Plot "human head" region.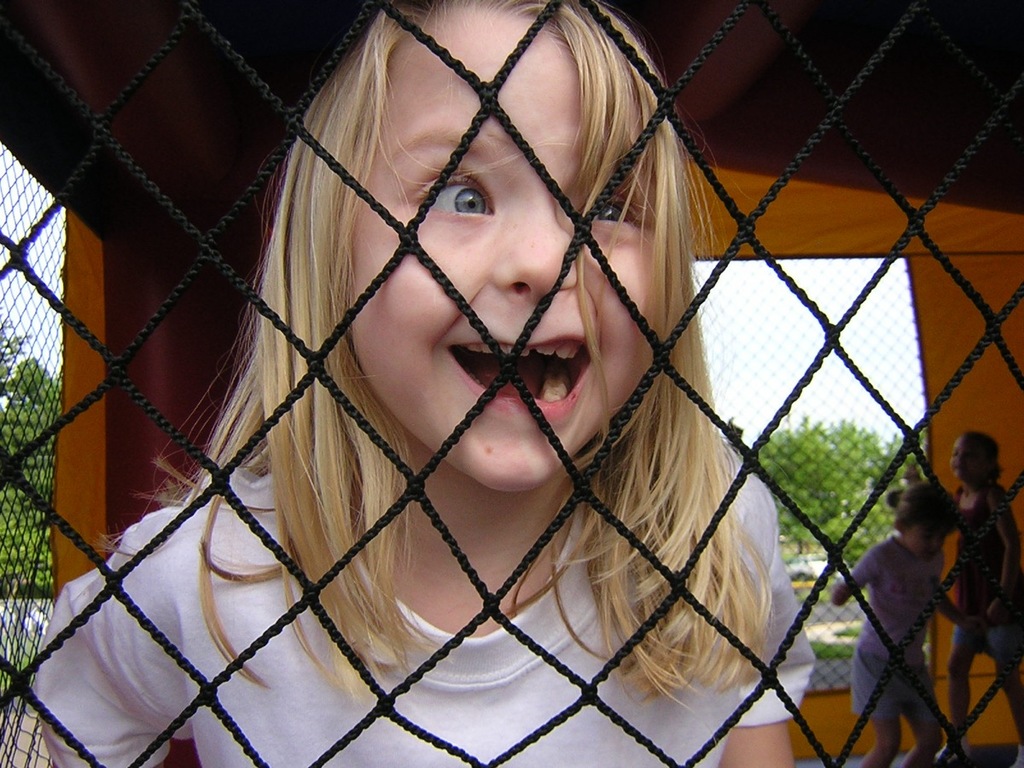
Plotted at (left=946, top=429, right=1001, bottom=485).
